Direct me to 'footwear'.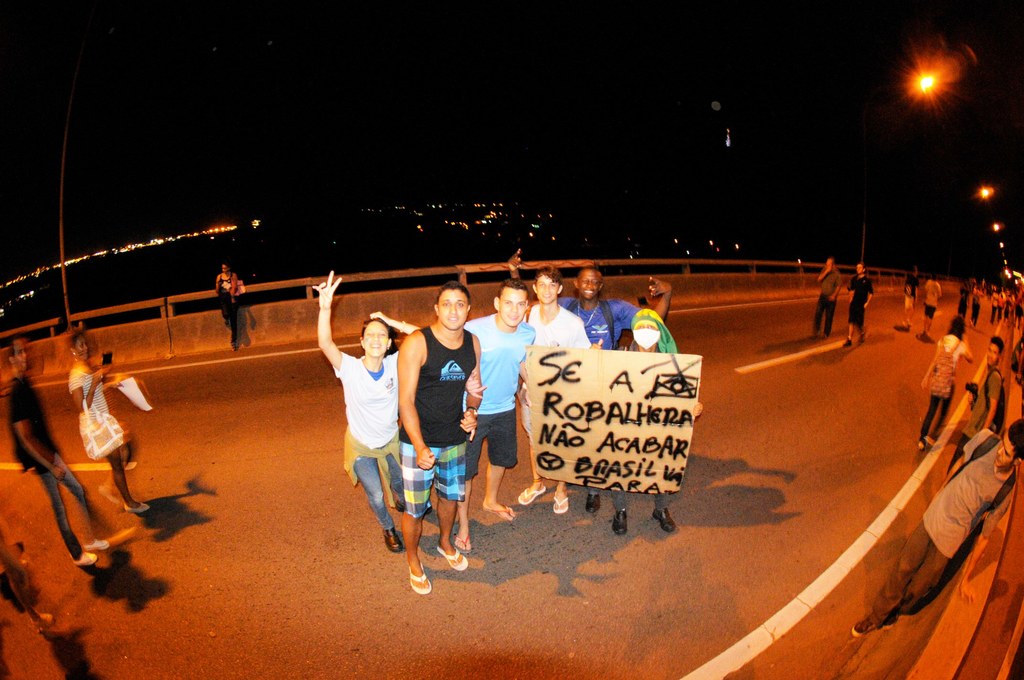
Direction: [81,539,110,555].
